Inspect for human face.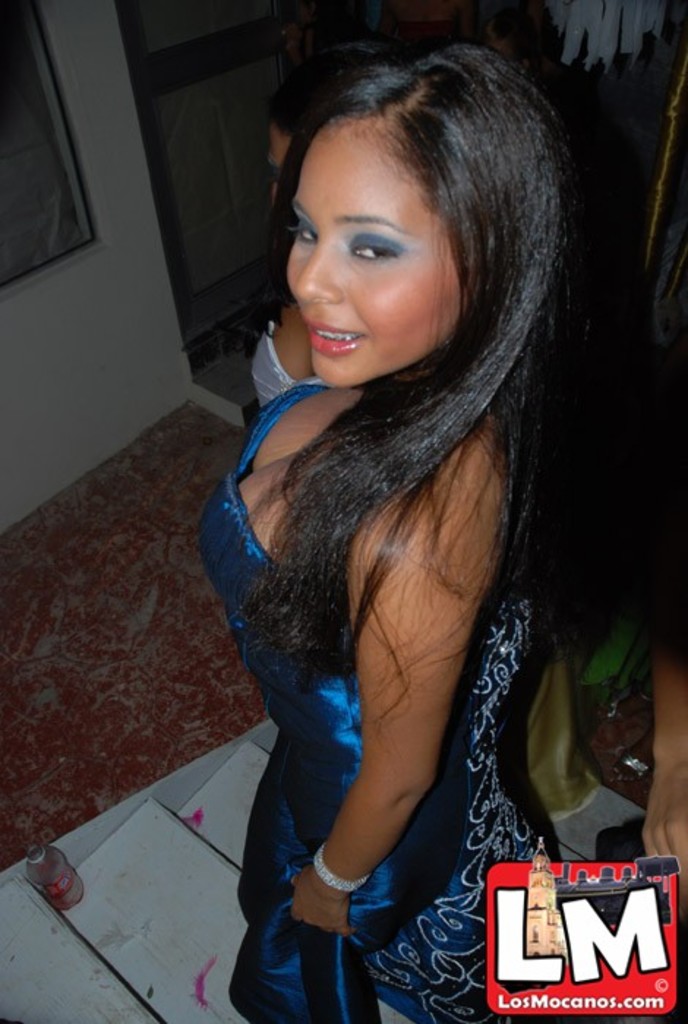
Inspection: (x1=269, y1=113, x2=285, y2=200).
